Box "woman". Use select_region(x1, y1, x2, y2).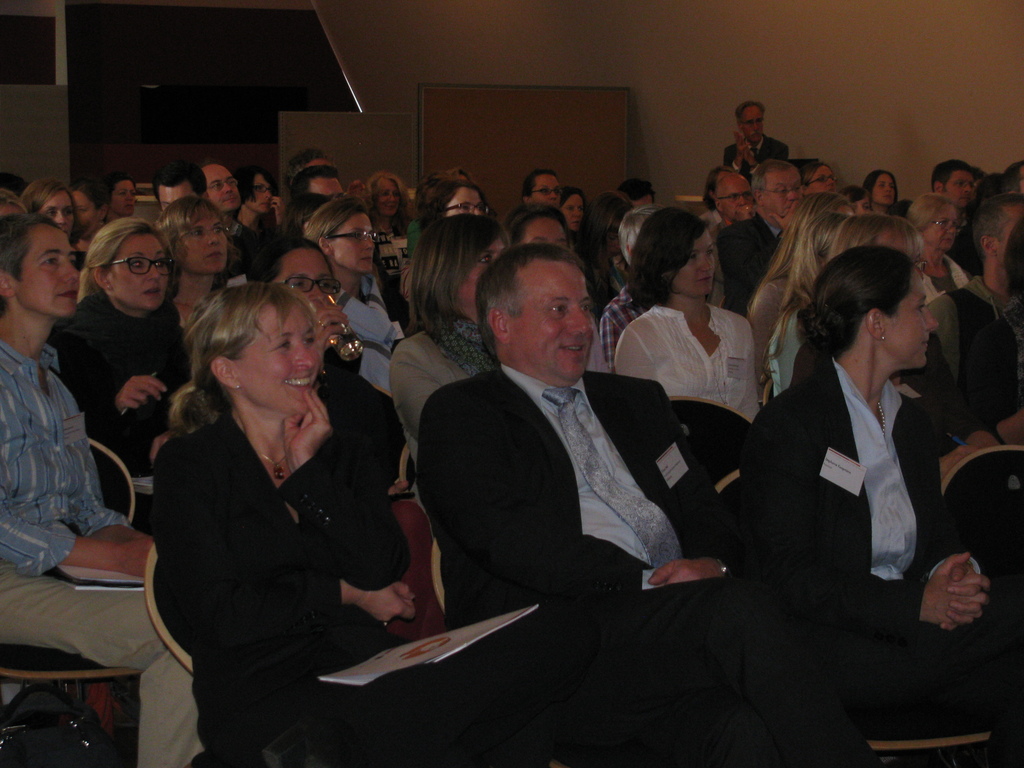
select_region(42, 218, 196, 540).
